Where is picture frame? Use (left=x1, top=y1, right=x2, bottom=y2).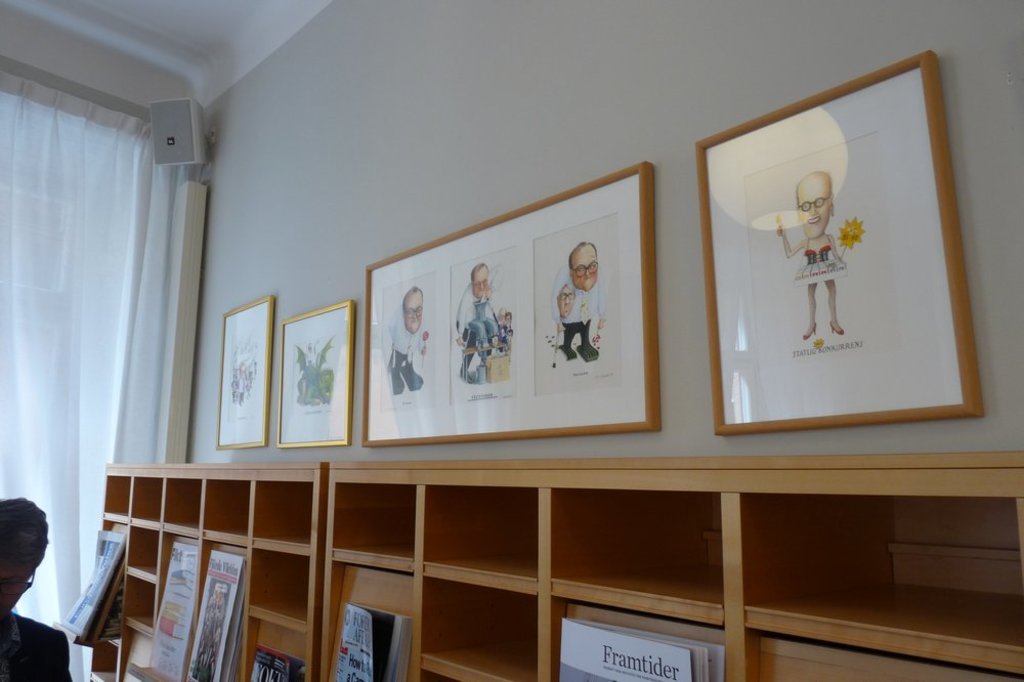
(left=278, top=303, right=352, bottom=447).
